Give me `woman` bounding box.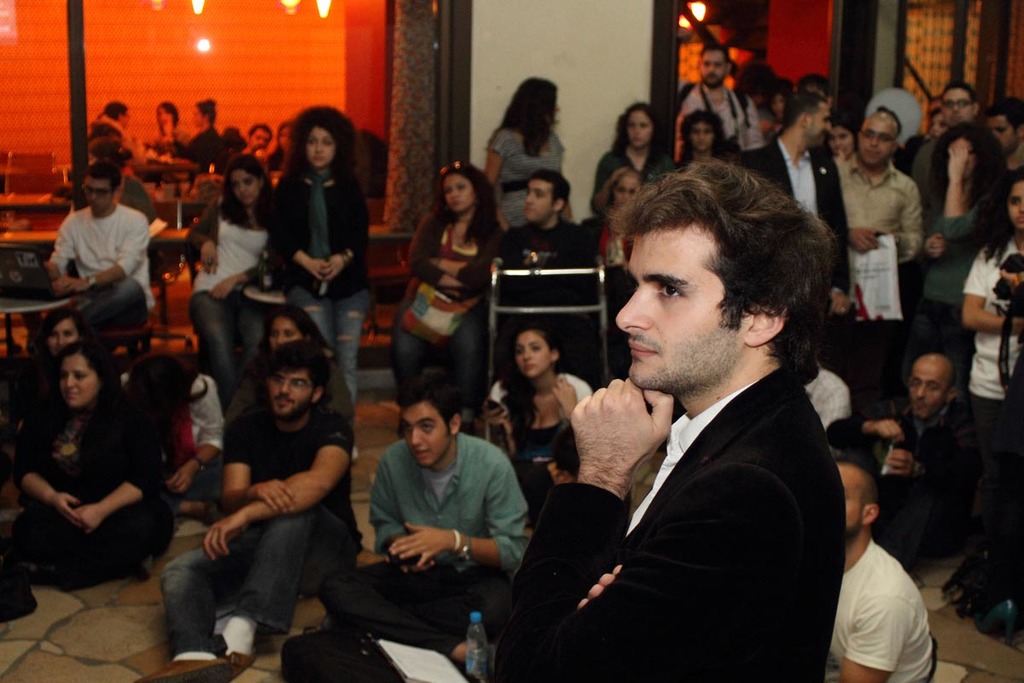
[179,151,279,413].
